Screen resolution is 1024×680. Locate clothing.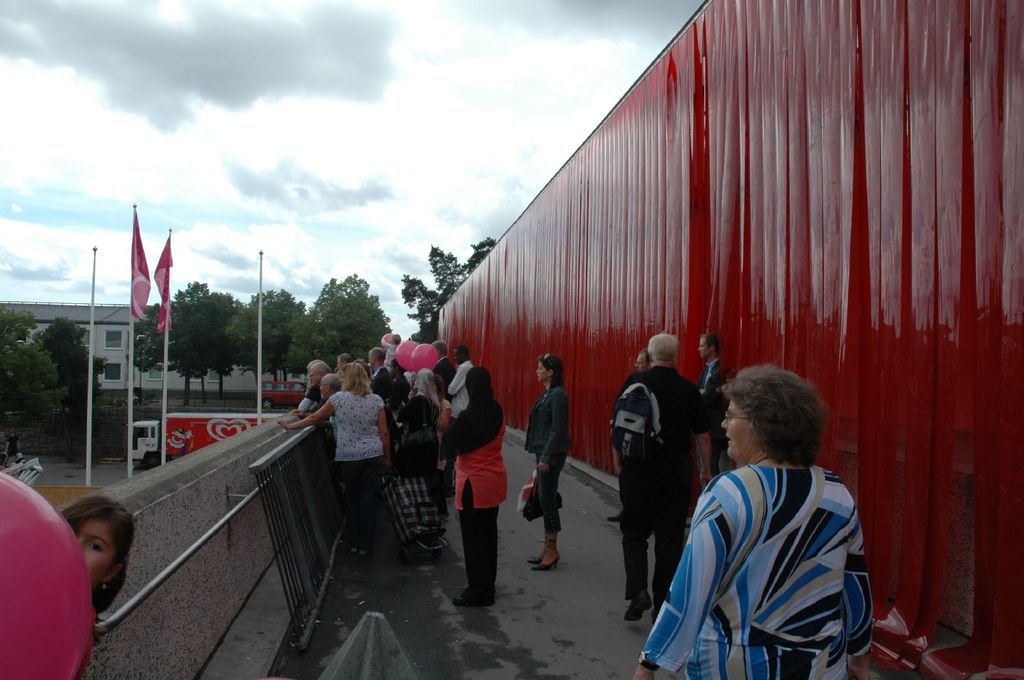
<box>698,358,727,477</box>.
